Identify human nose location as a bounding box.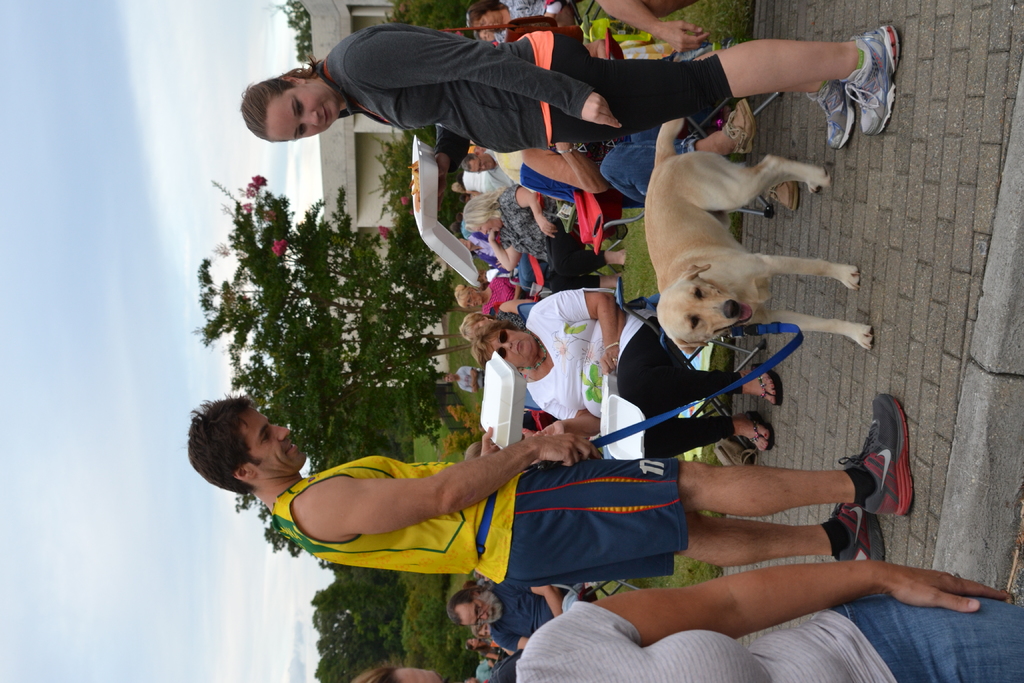
rect(481, 231, 485, 234).
